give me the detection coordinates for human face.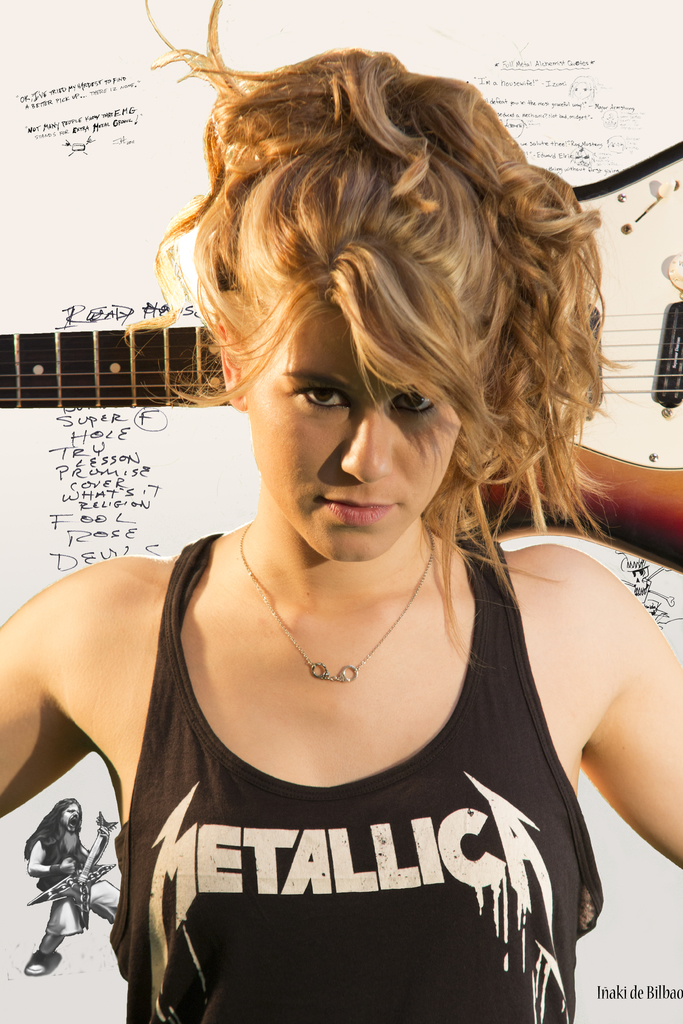
245,306,463,566.
